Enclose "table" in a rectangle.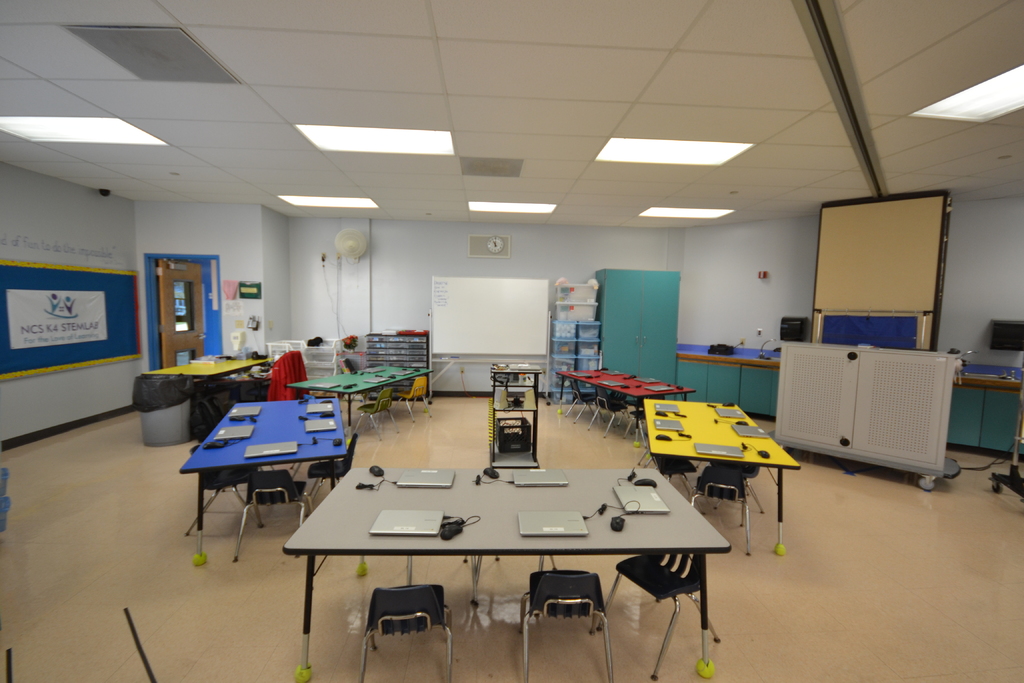
detection(284, 468, 735, 679).
